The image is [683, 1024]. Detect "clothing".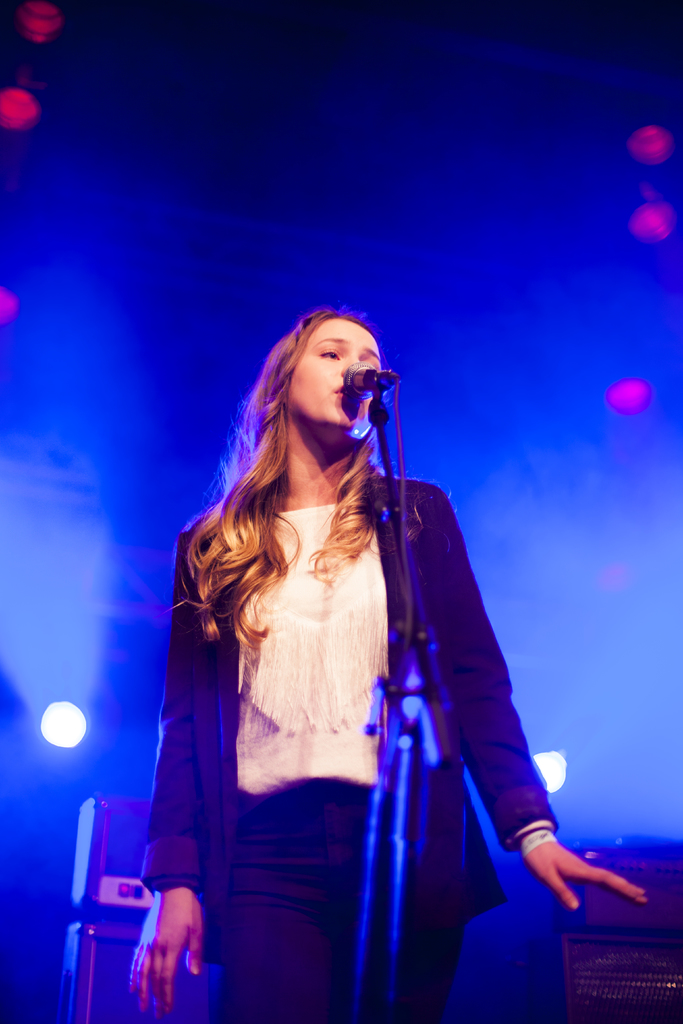
Detection: BBox(161, 416, 502, 986).
